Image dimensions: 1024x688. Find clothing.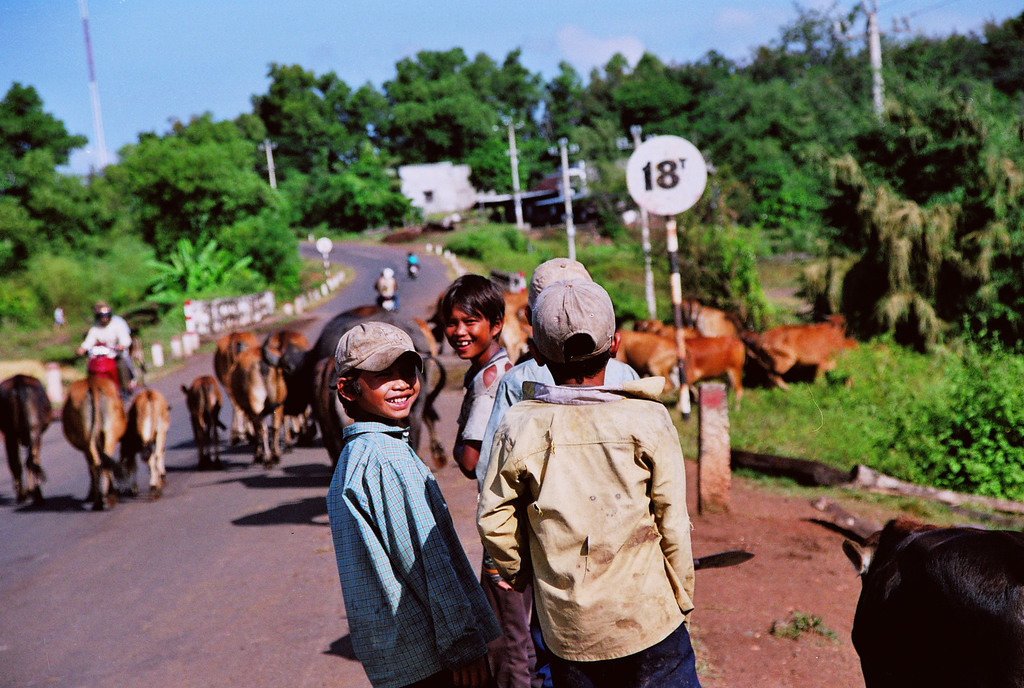
{"left": 481, "top": 335, "right": 716, "bottom": 676}.
